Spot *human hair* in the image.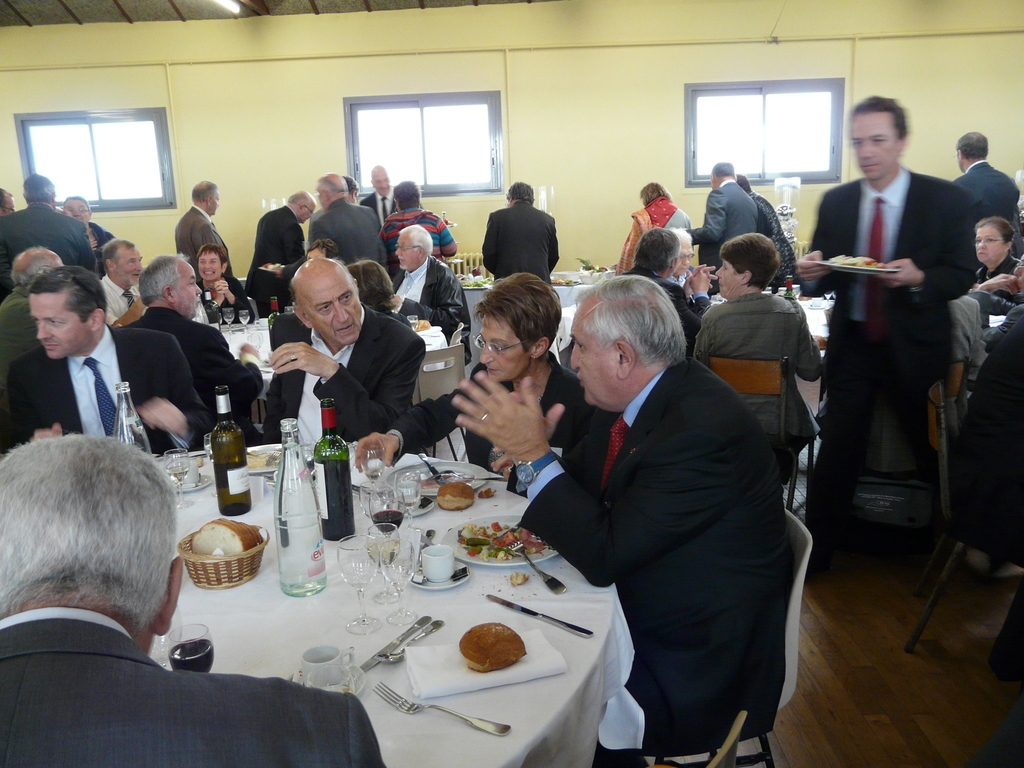
*human hair* found at rect(392, 182, 424, 207).
